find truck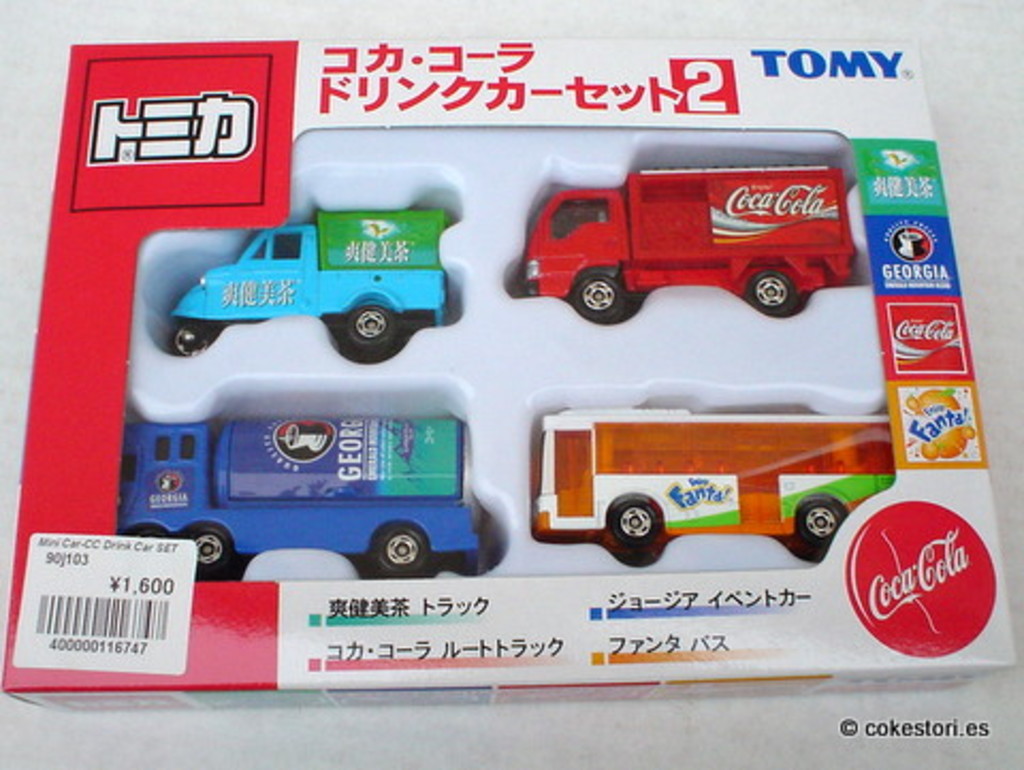
(left=538, top=403, right=896, bottom=567)
